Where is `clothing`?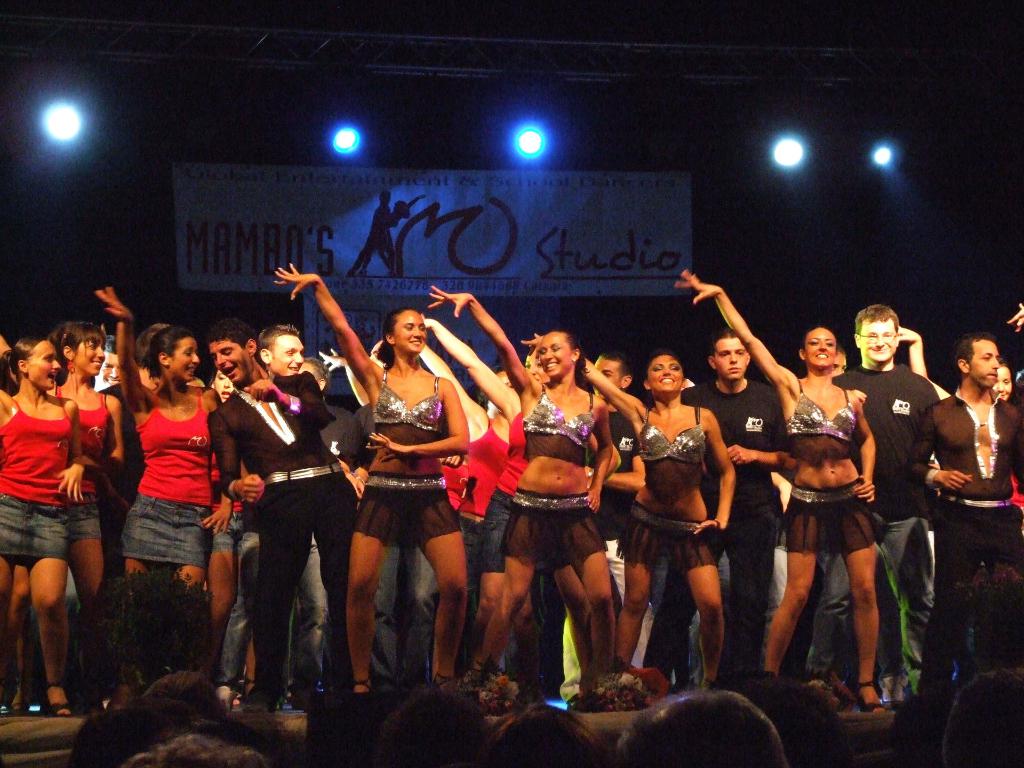
[x1=0, y1=388, x2=68, y2=561].
